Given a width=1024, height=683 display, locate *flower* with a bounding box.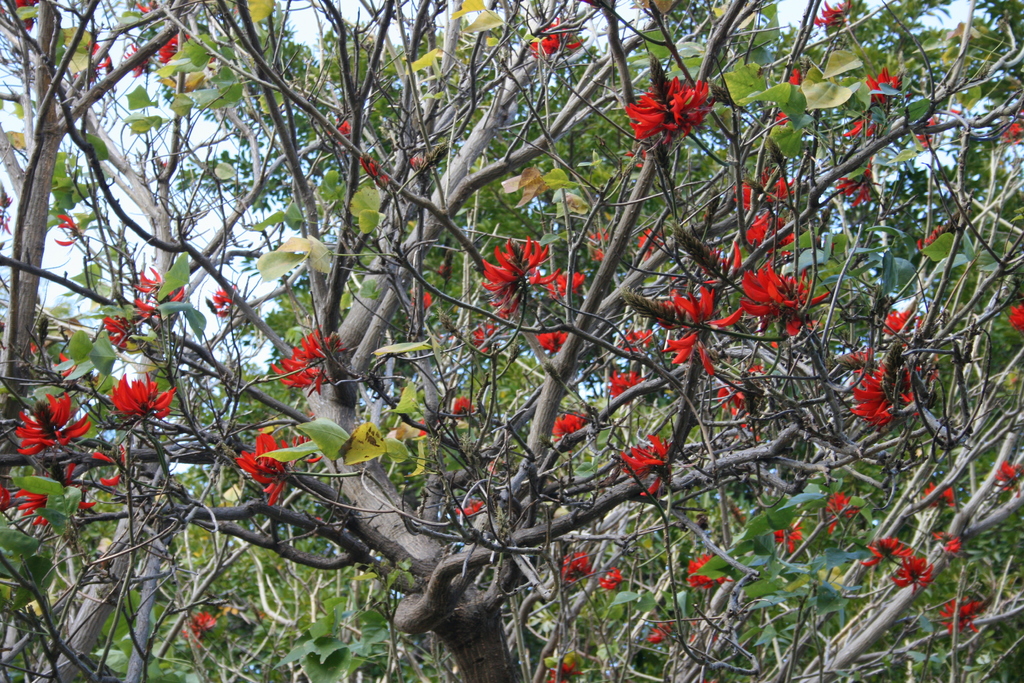
Located: <region>641, 607, 678, 642</region>.
